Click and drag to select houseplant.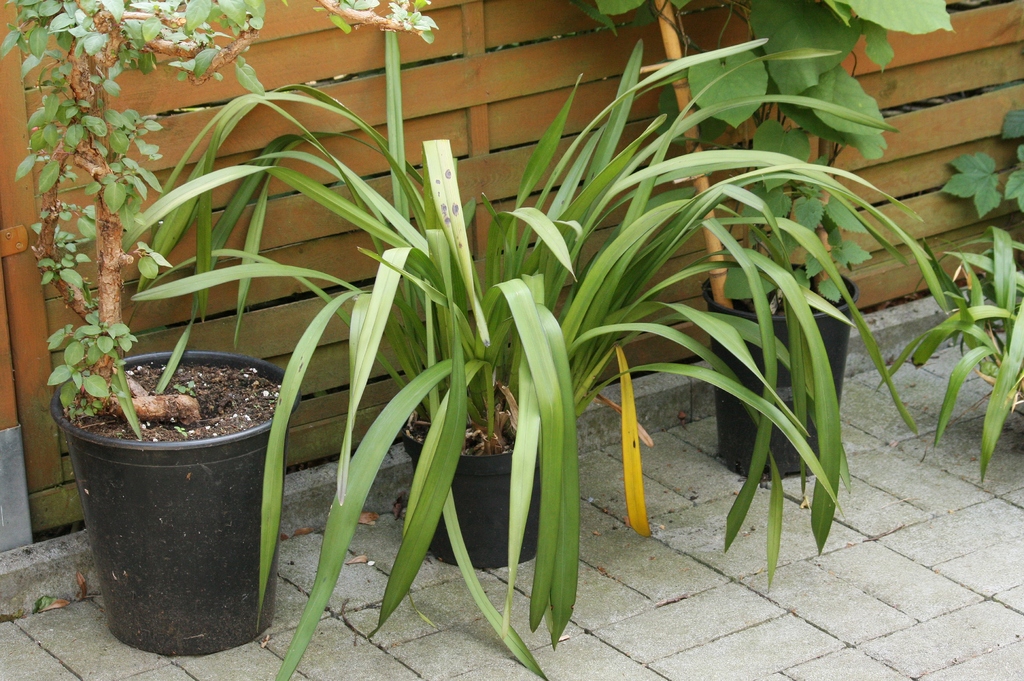
Selection: (x1=594, y1=0, x2=984, y2=507).
